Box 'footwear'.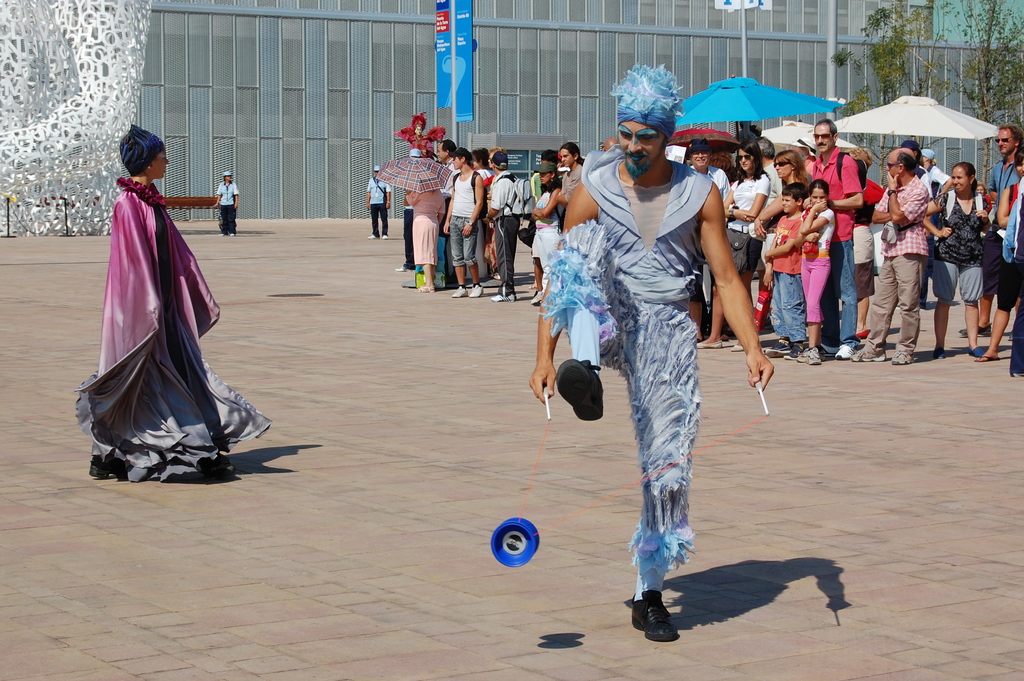
531,290,543,305.
